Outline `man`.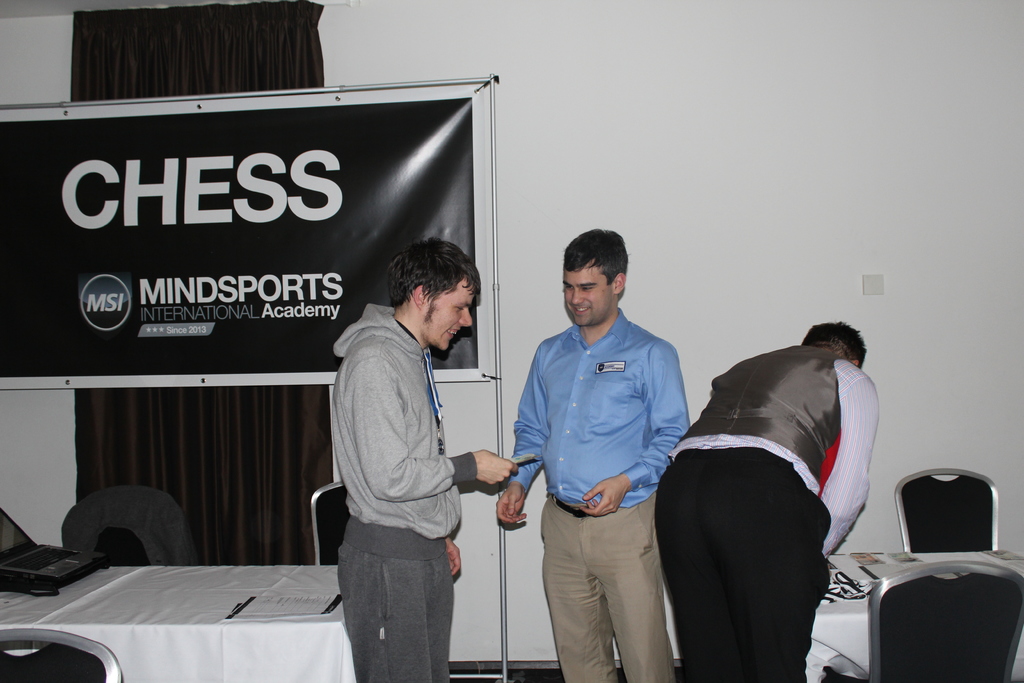
Outline: region(655, 320, 881, 682).
